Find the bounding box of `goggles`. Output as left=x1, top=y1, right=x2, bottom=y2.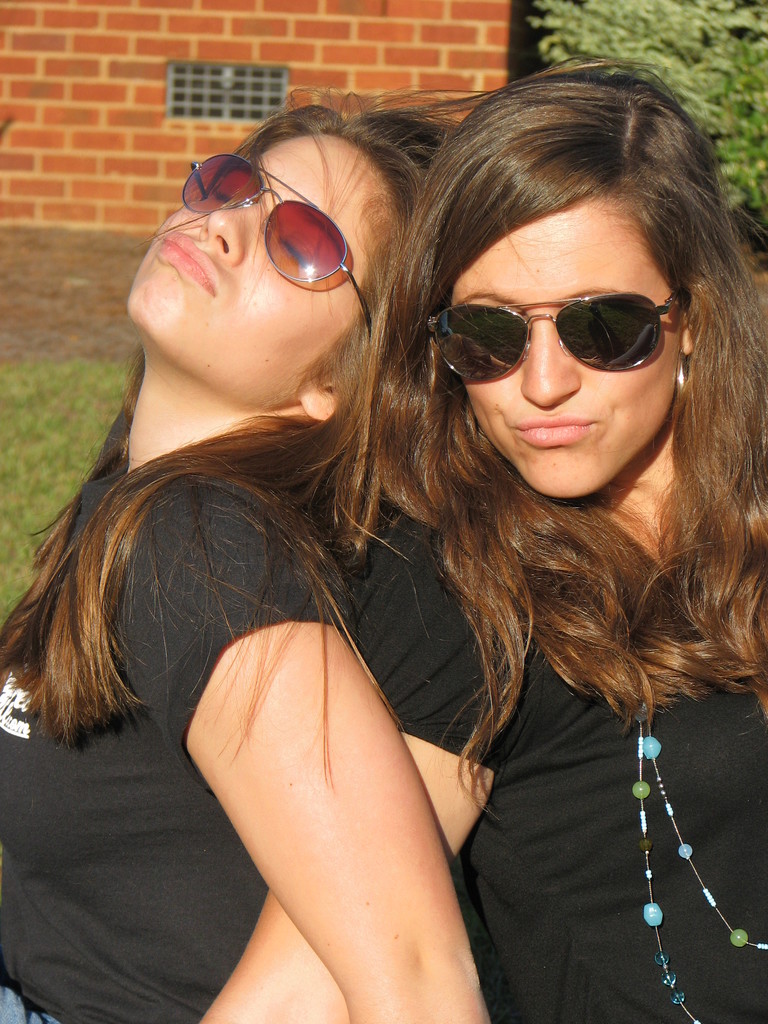
left=180, top=149, right=373, bottom=333.
